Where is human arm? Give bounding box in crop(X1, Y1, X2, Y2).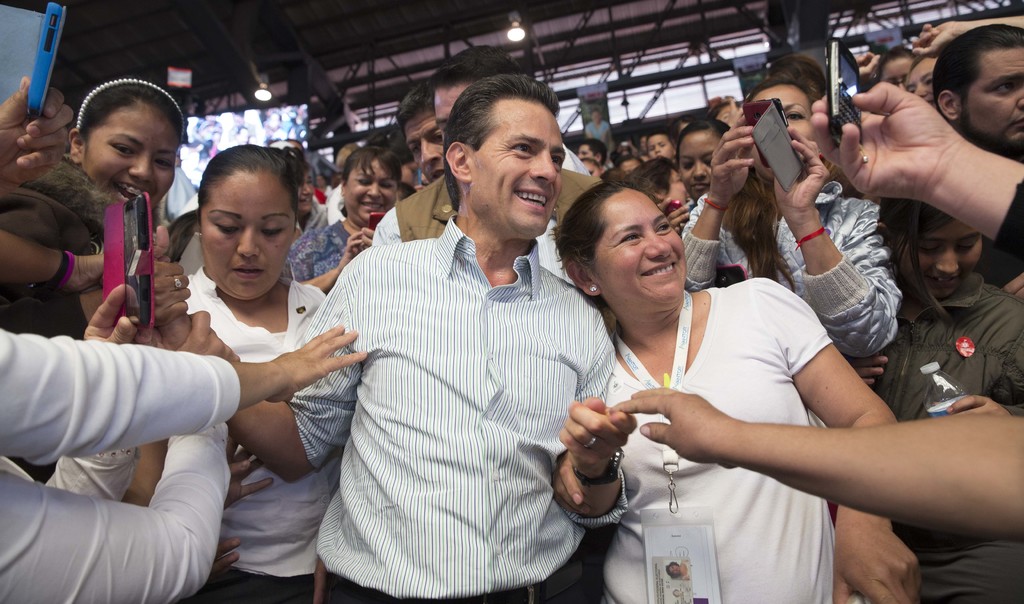
crop(136, 218, 206, 336).
